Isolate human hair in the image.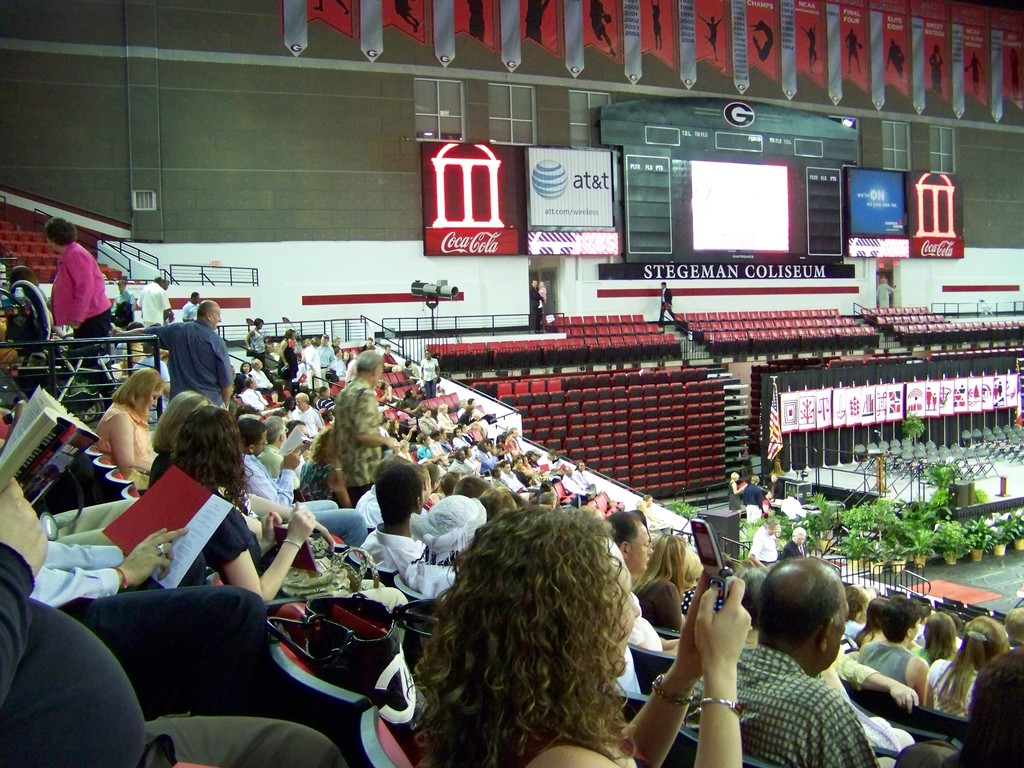
Isolated region: {"x1": 239, "y1": 415, "x2": 263, "y2": 436}.
